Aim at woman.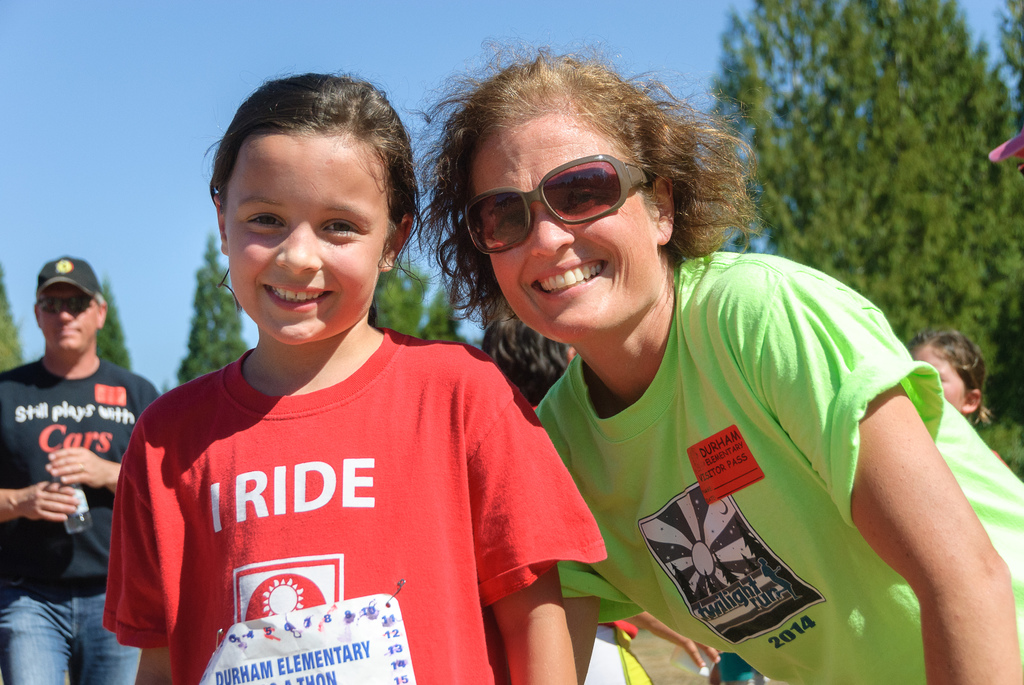
Aimed at <box>383,79,922,667</box>.
